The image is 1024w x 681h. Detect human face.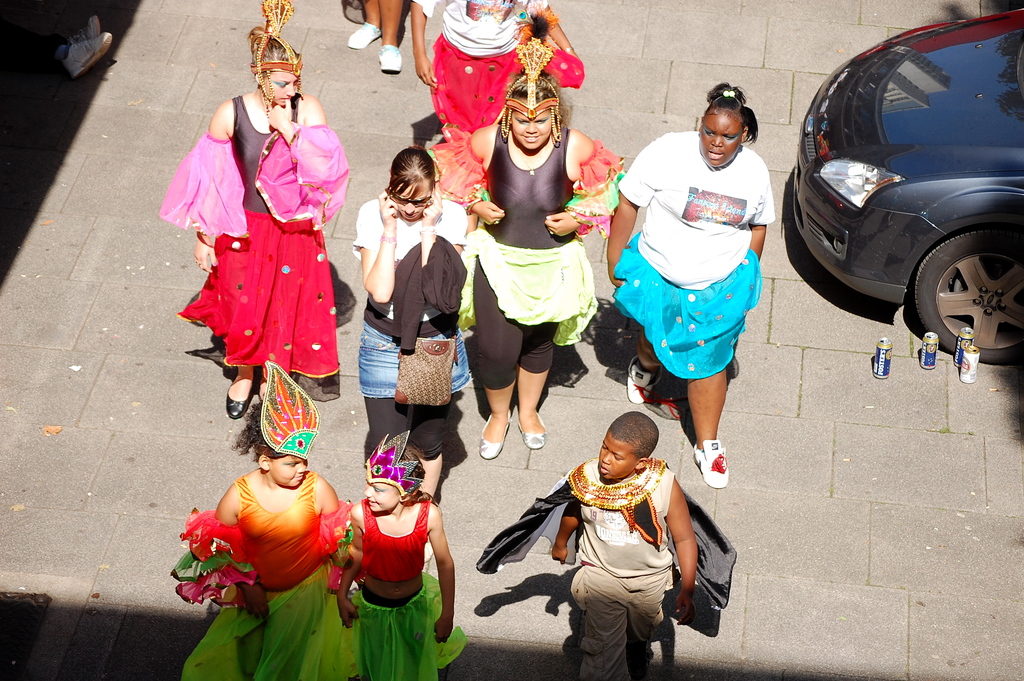
Detection: [598, 434, 636, 481].
